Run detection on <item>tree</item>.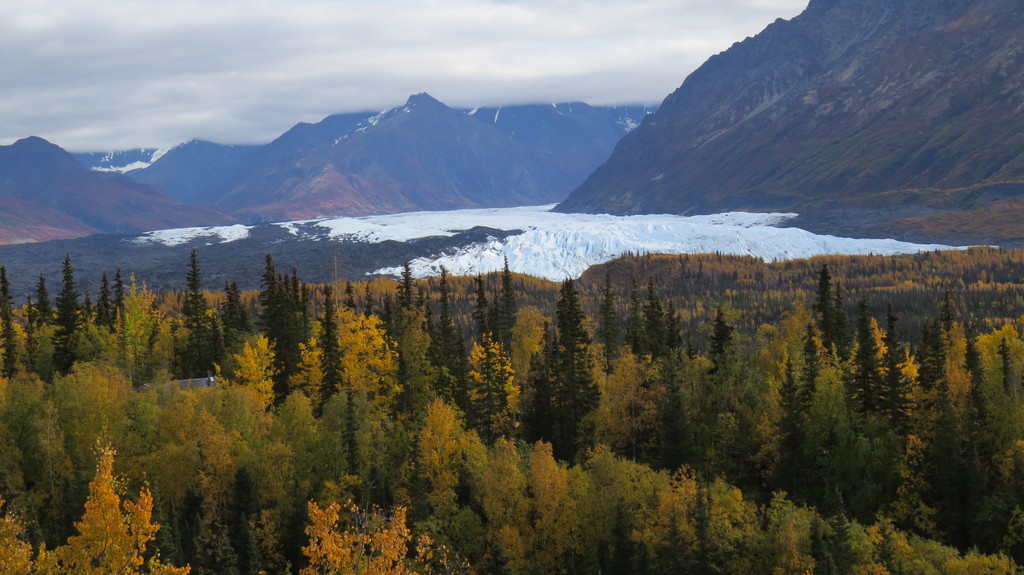
Result: region(120, 274, 145, 381).
